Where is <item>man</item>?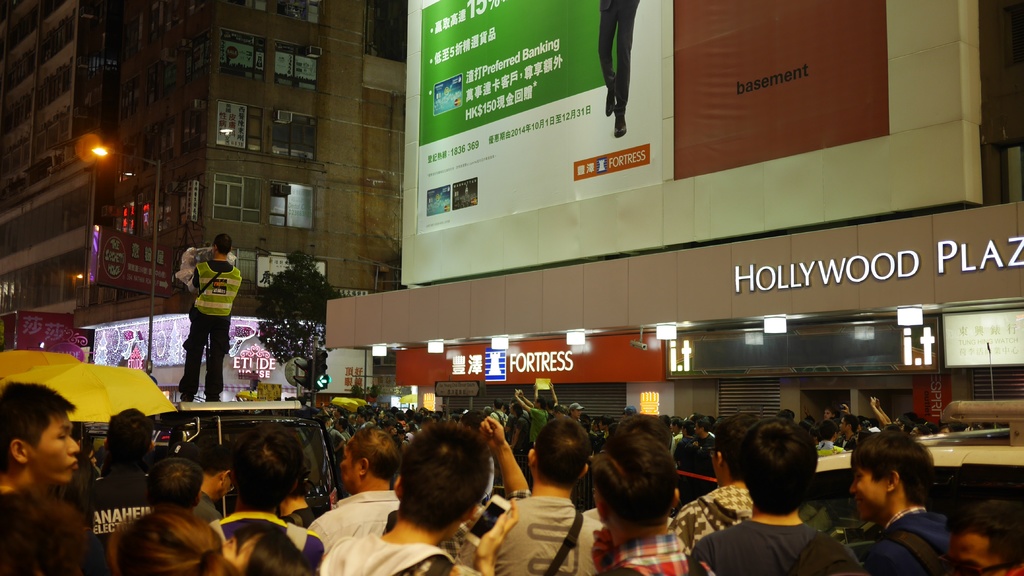
{"left": 947, "top": 497, "right": 1023, "bottom": 575}.
